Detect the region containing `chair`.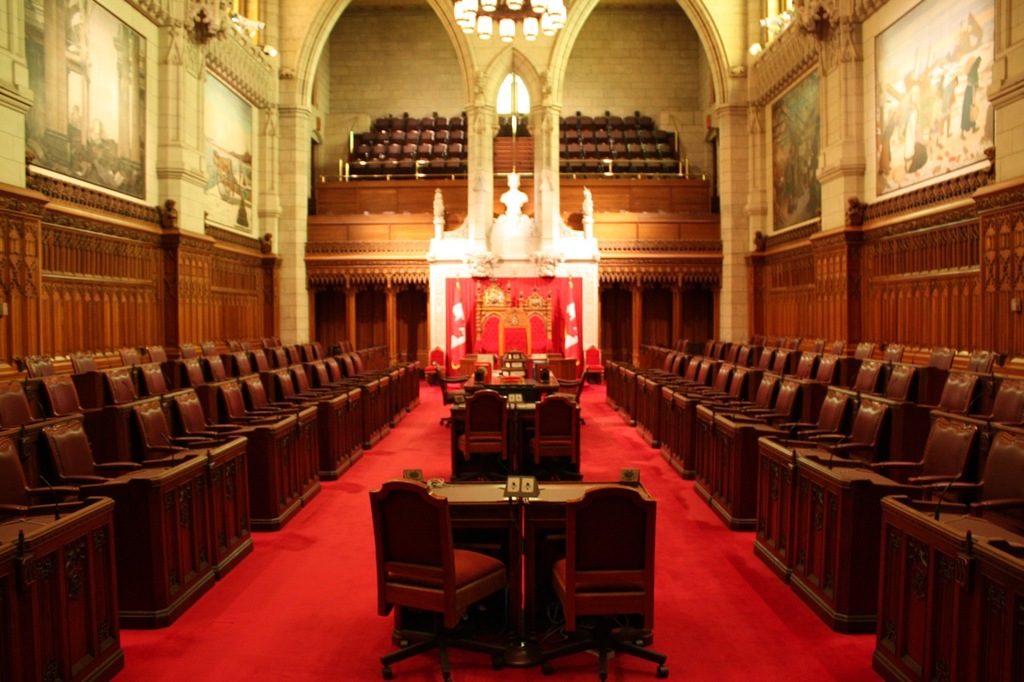
bbox=(0, 358, 24, 387).
